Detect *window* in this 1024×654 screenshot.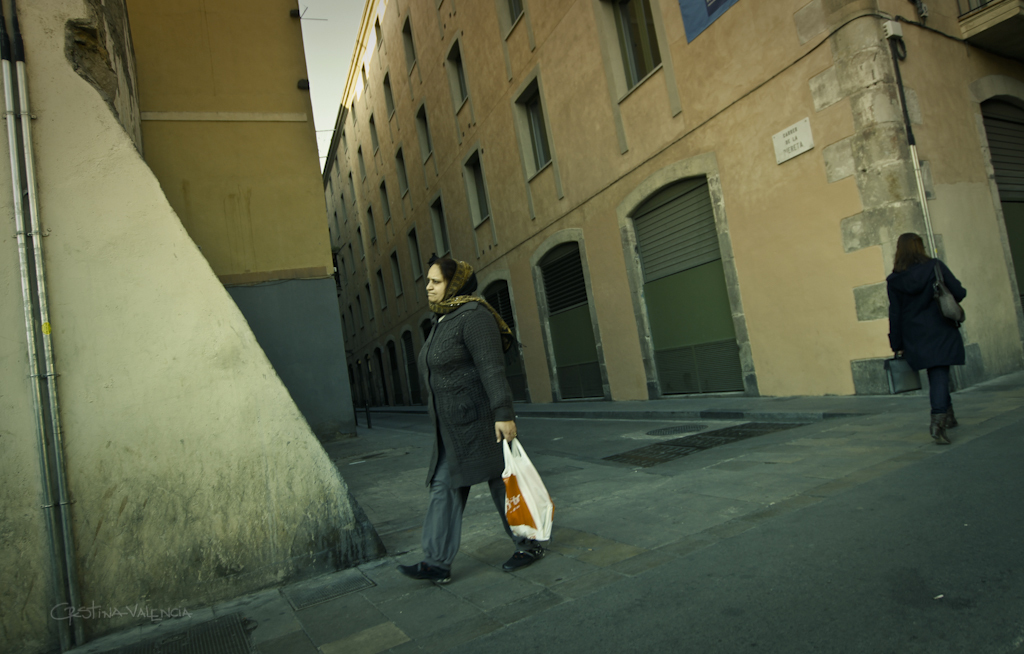
Detection: rect(526, 91, 555, 168).
